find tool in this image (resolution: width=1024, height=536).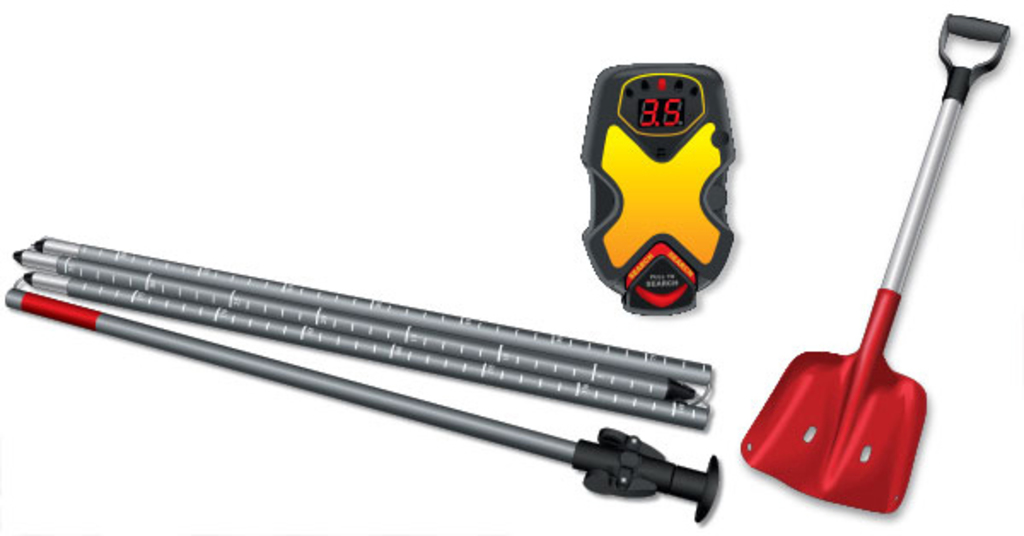
{"x1": 0, "y1": 285, "x2": 719, "y2": 510}.
